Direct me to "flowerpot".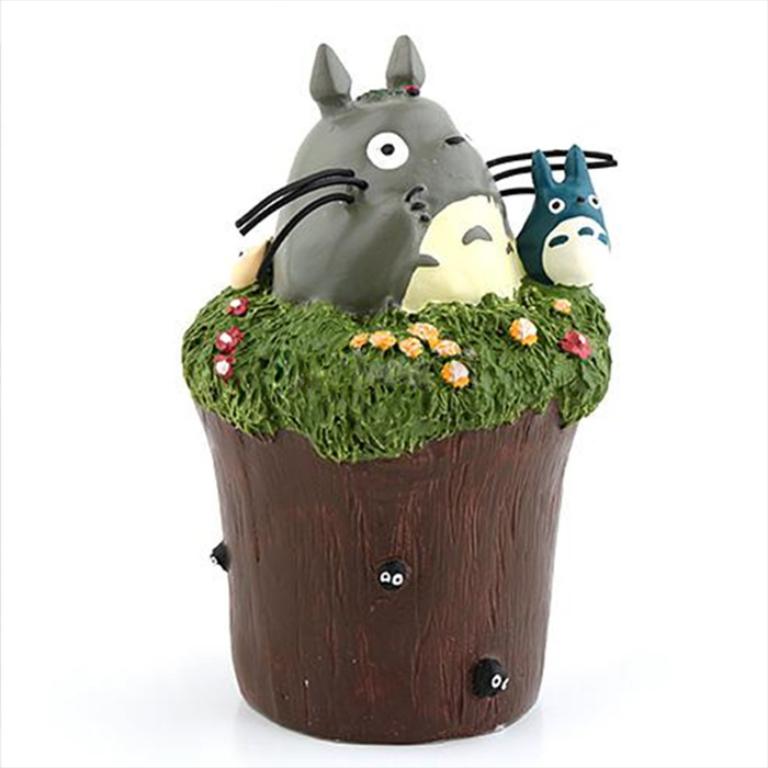
Direction: <bbox>183, 273, 609, 743</bbox>.
